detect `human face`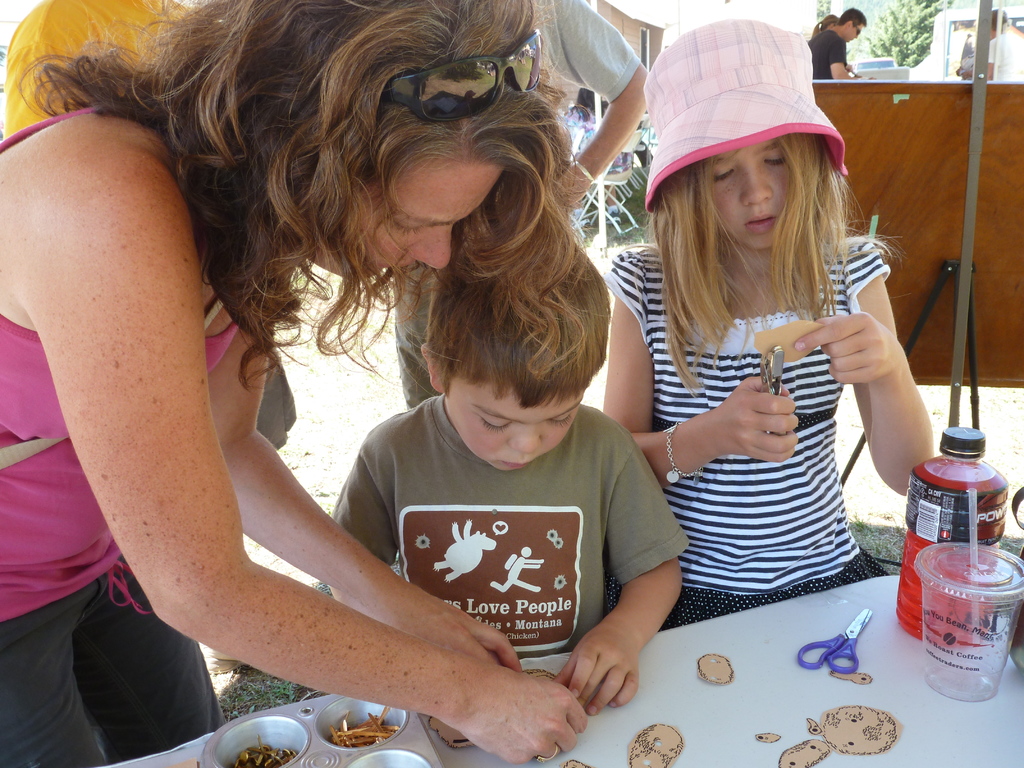
711/145/785/255
